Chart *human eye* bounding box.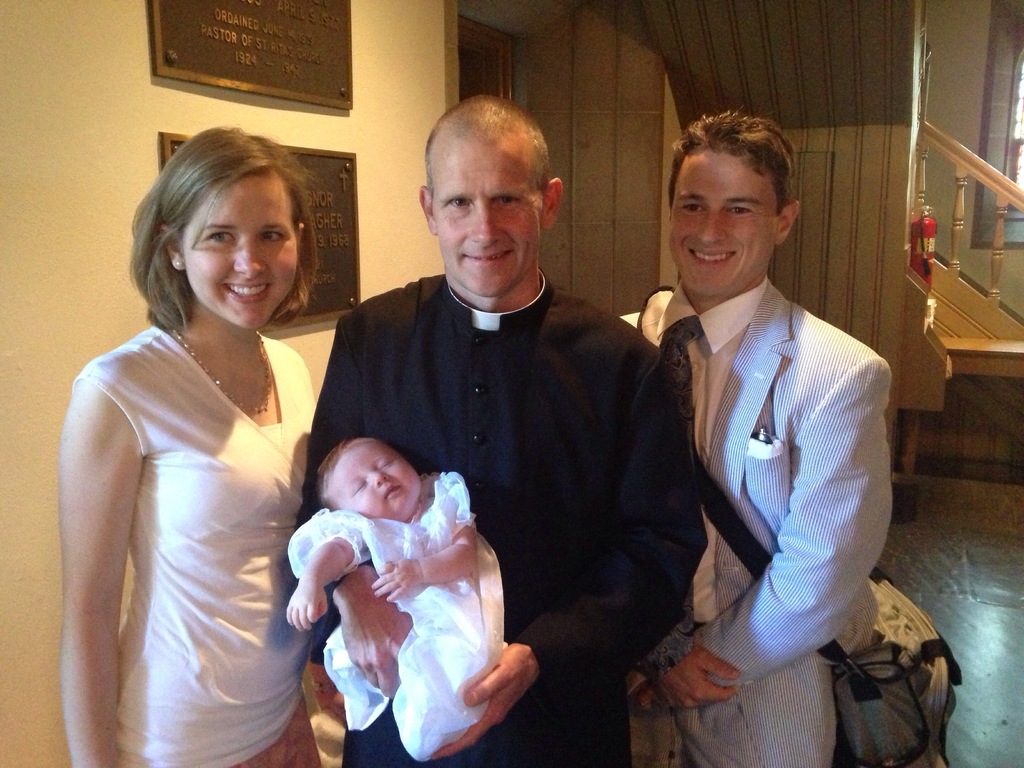
Charted: crop(675, 198, 705, 218).
